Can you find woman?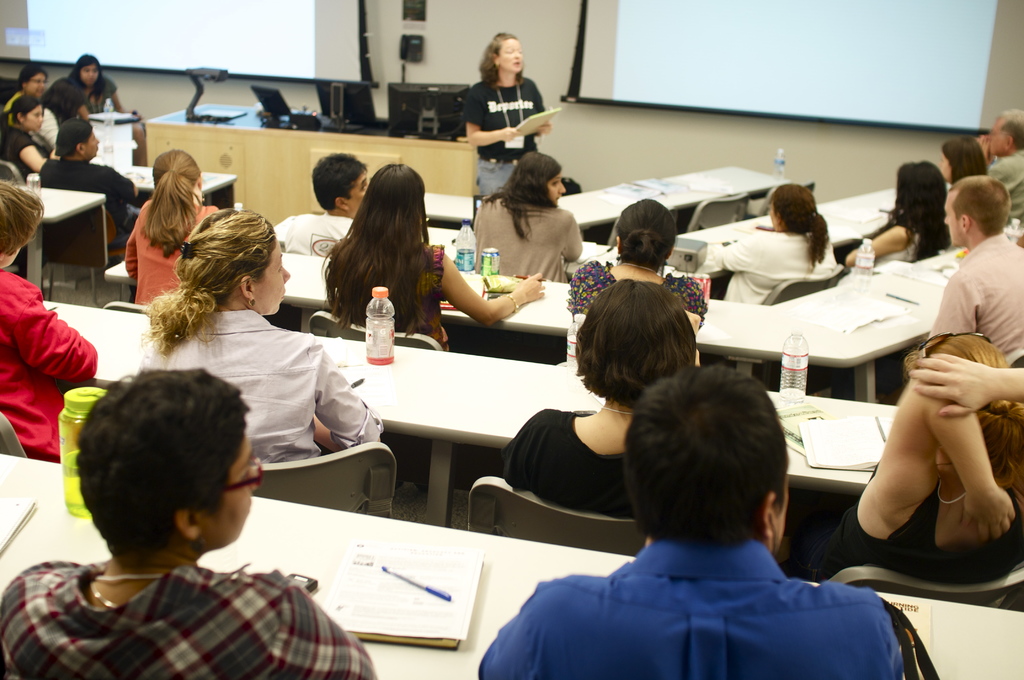
Yes, bounding box: [left=844, top=159, right=951, bottom=273].
